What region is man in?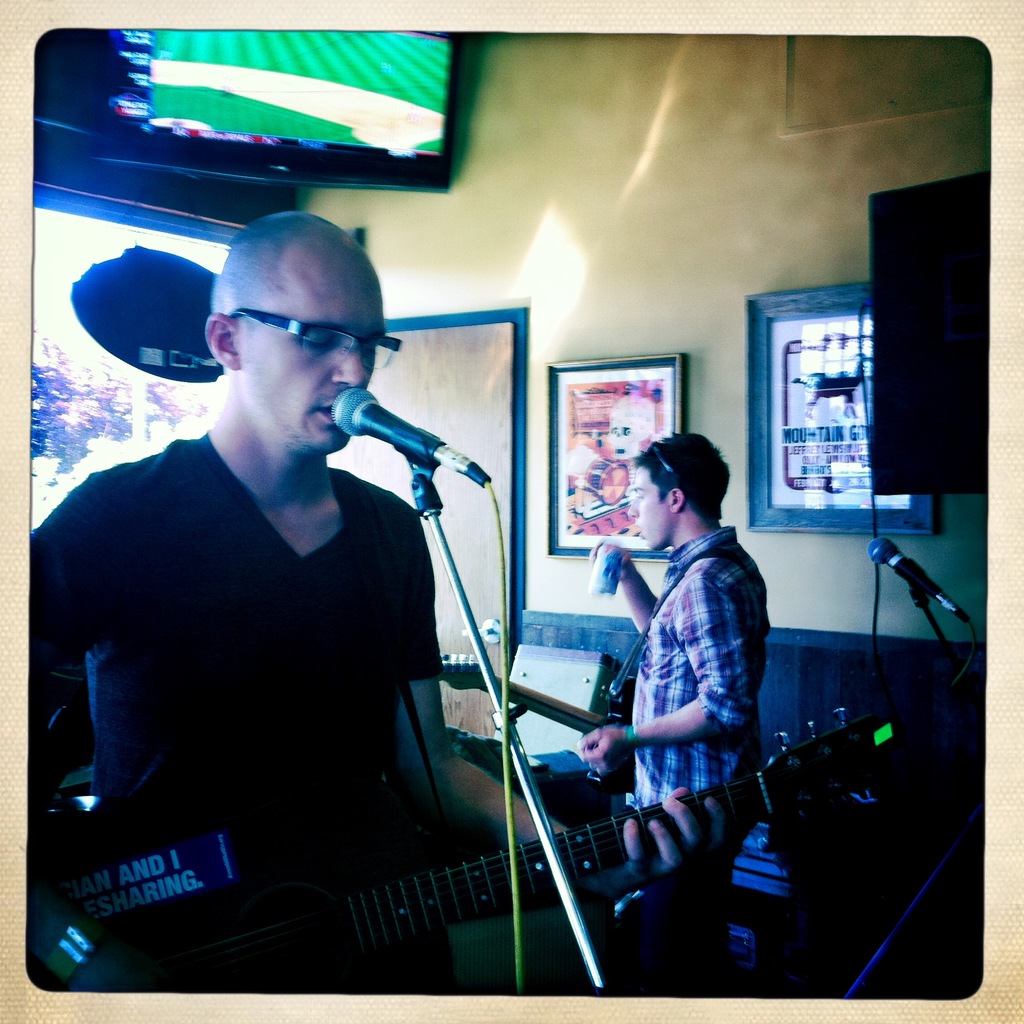
<box>568,431,765,1000</box>.
